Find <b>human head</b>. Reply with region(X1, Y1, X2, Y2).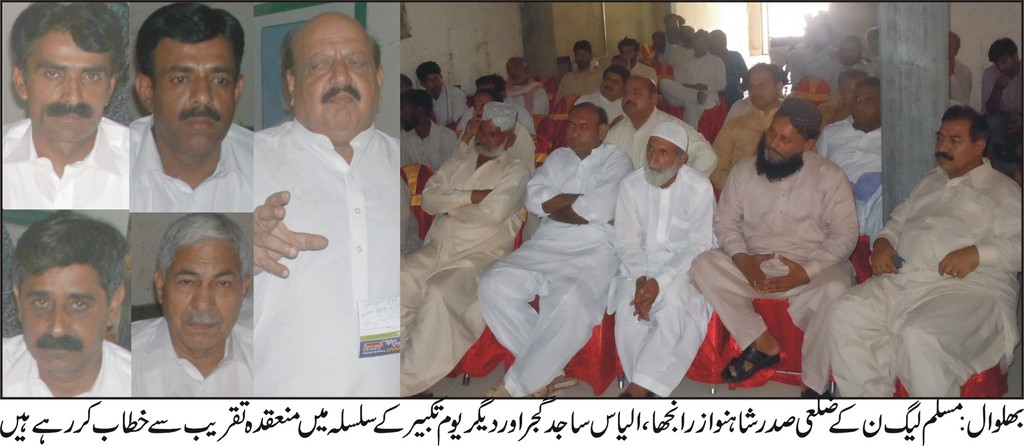
region(711, 28, 729, 54).
